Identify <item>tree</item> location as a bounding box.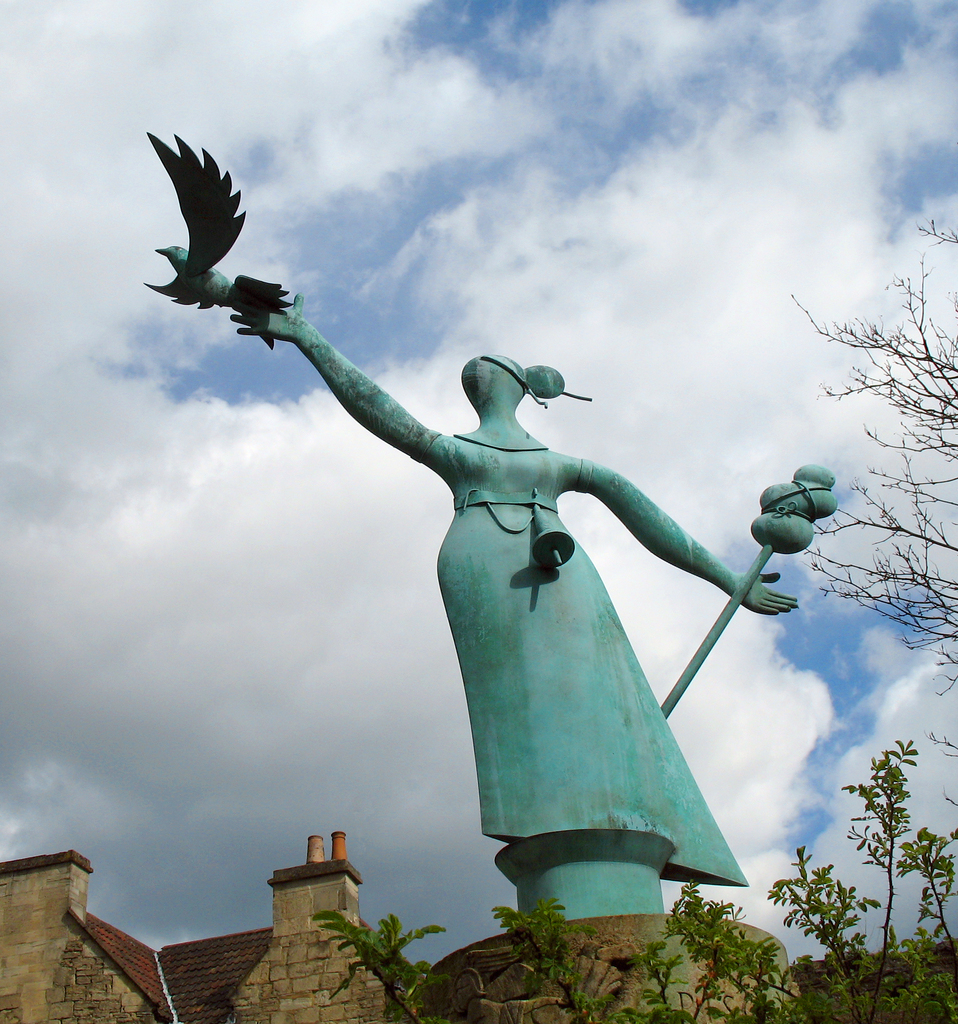
l=793, t=216, r=957, b=742.
